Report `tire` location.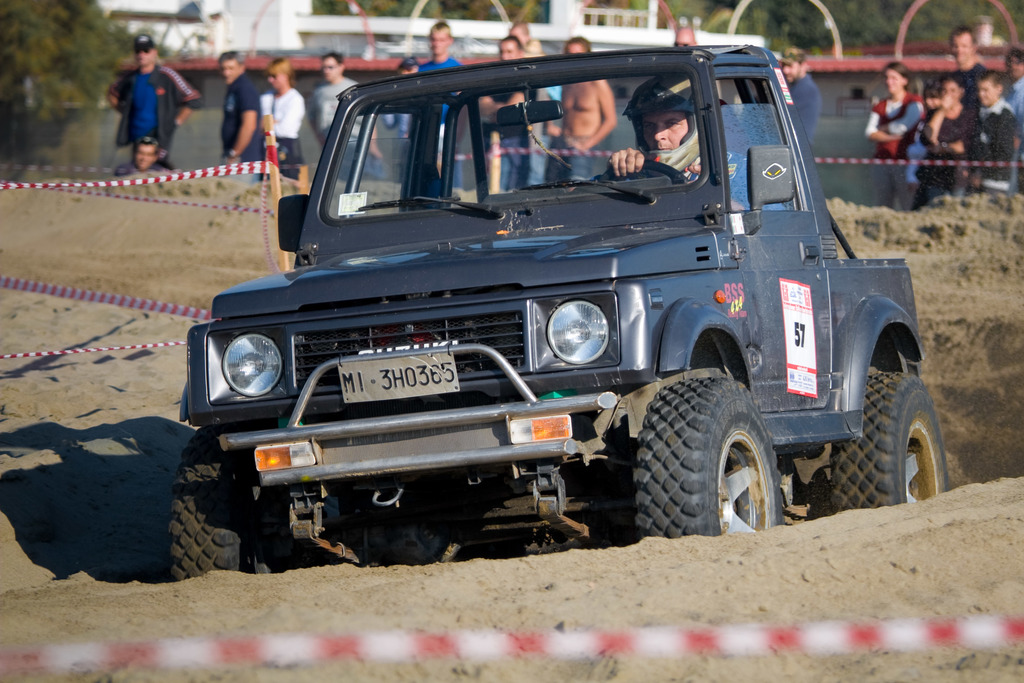
Report: (x1=831, y1=371, x2=953, y2=518).
